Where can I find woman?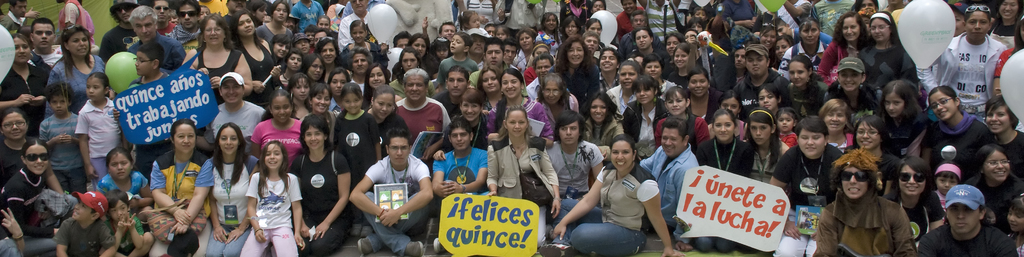
You can find it at 566/125/668/251.
